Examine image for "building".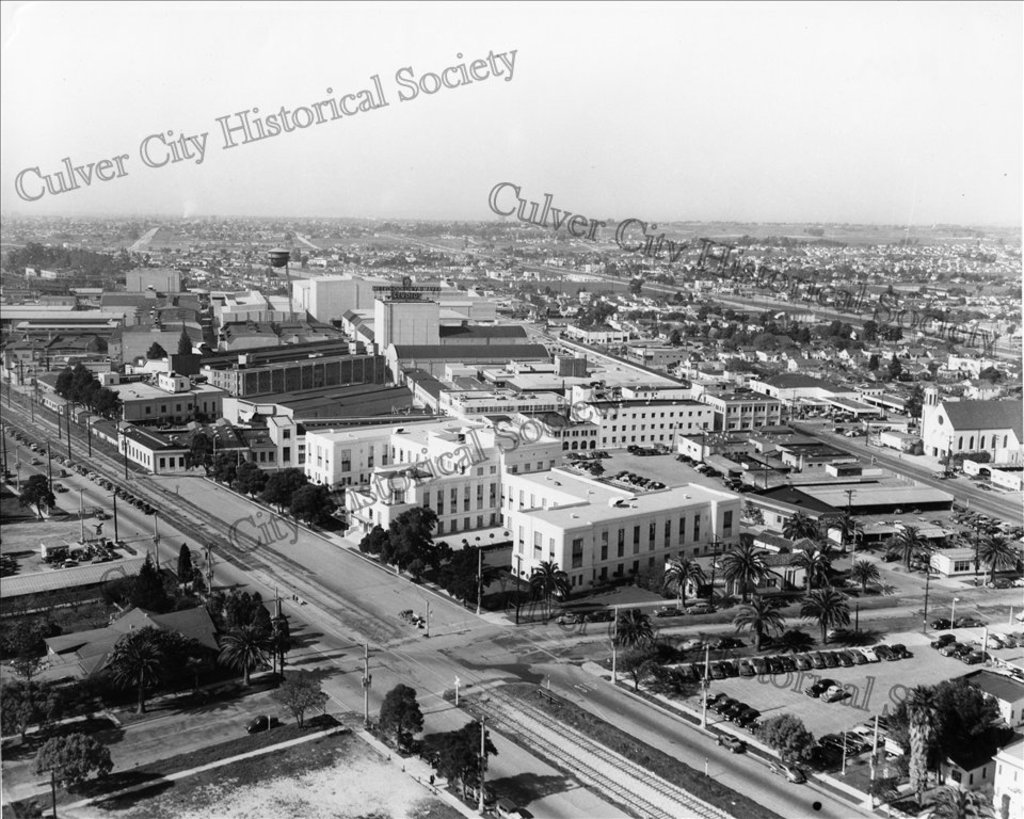
Examination result: [0,559,144,630].
